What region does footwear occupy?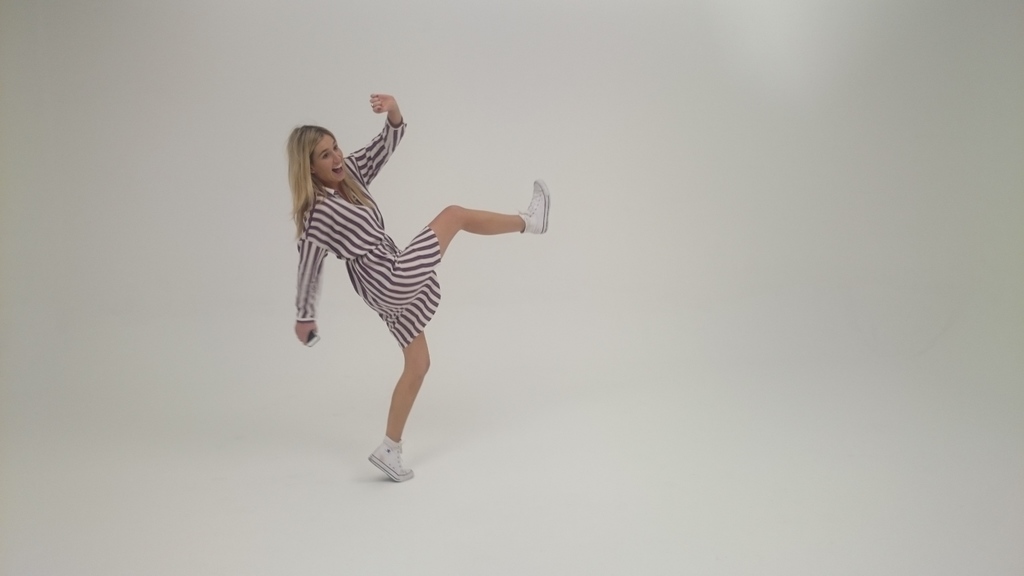
select_region(368, 435, 414, 479).
